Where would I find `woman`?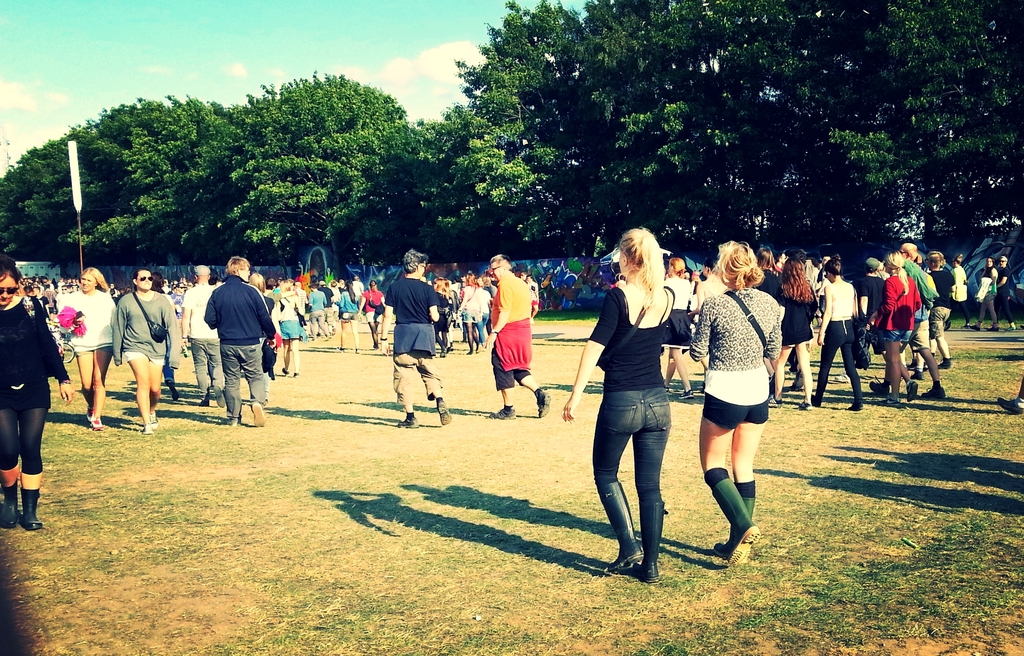
At box(750, 242, 781, 297).
